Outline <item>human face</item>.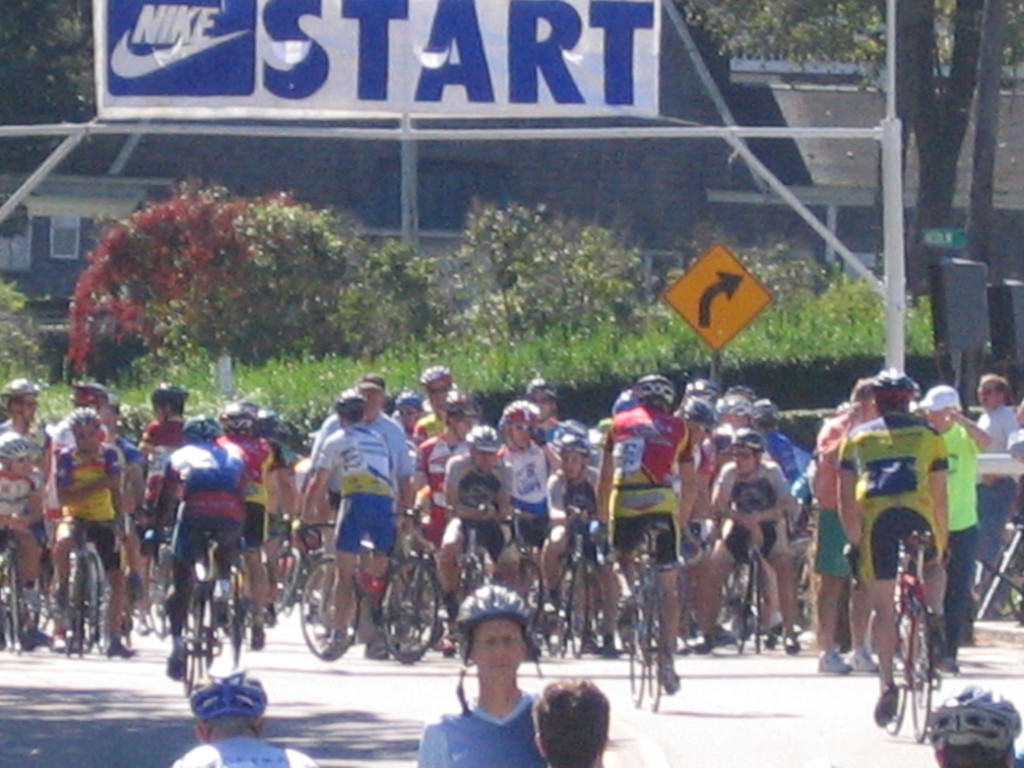
Outline: 731, 444, 760, 476.
